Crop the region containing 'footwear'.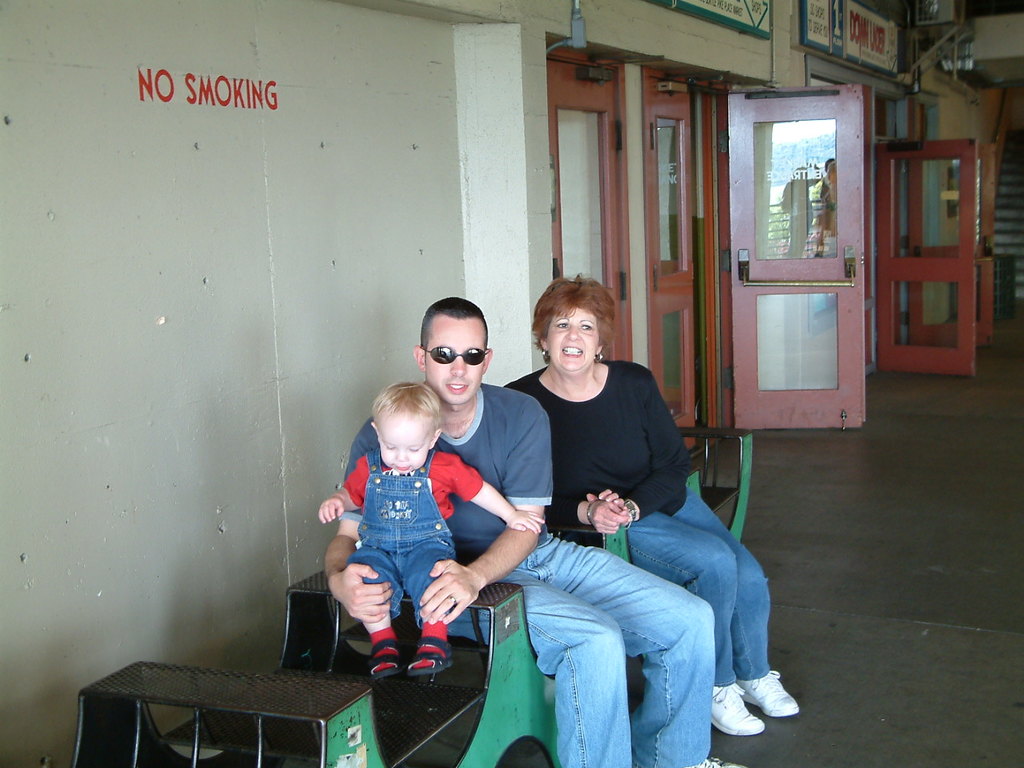
Crop region: bbox=[702, 654, 807, 751].
